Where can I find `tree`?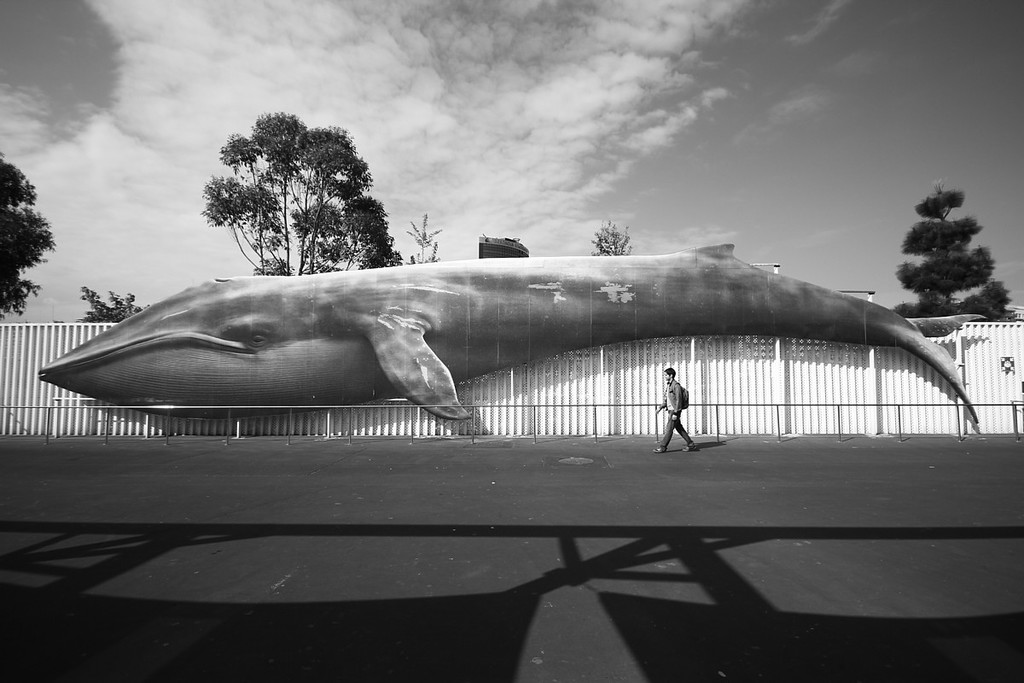
You can find it at (0,145,59,343).
